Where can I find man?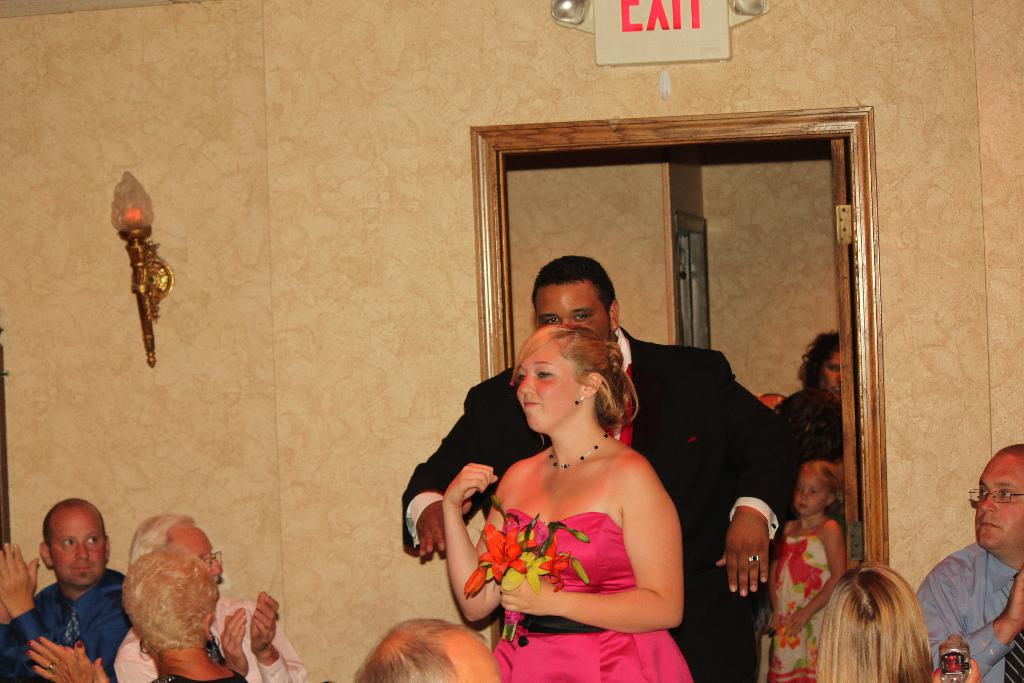
You can find it at bbox=(0, 491, 129, 682).
